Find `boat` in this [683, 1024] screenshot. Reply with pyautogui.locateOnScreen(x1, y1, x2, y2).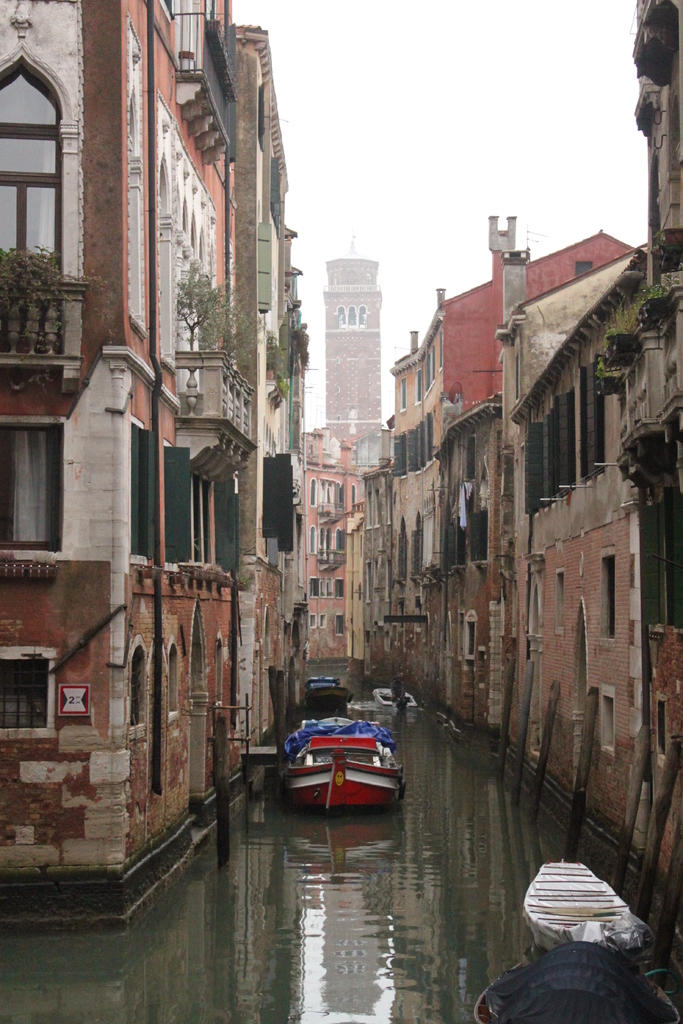
pyautogui.locateOnScreen(272, 709, 399, 820).
